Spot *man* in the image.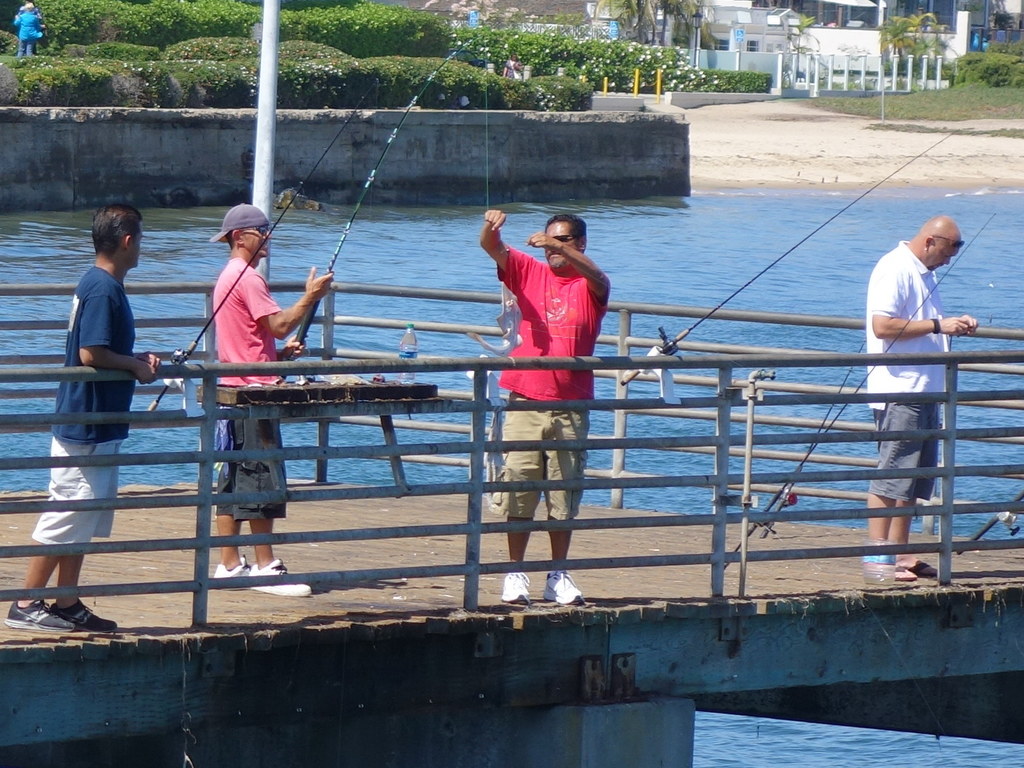
*man* found at Rect(474, 182, 621, 591).
